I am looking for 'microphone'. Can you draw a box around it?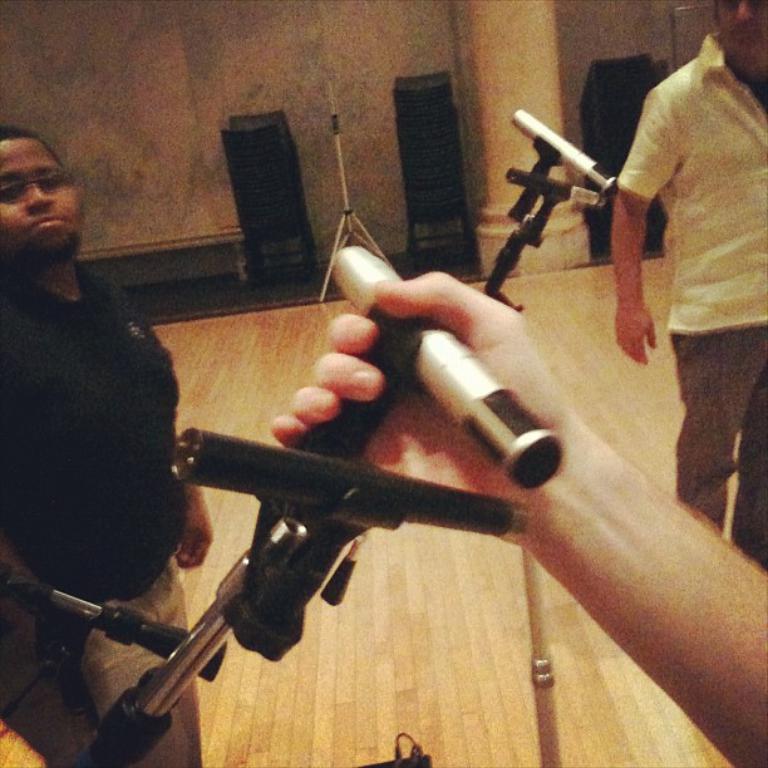
Sure, the bounding box is BBox(330, 245, 561, 488).
